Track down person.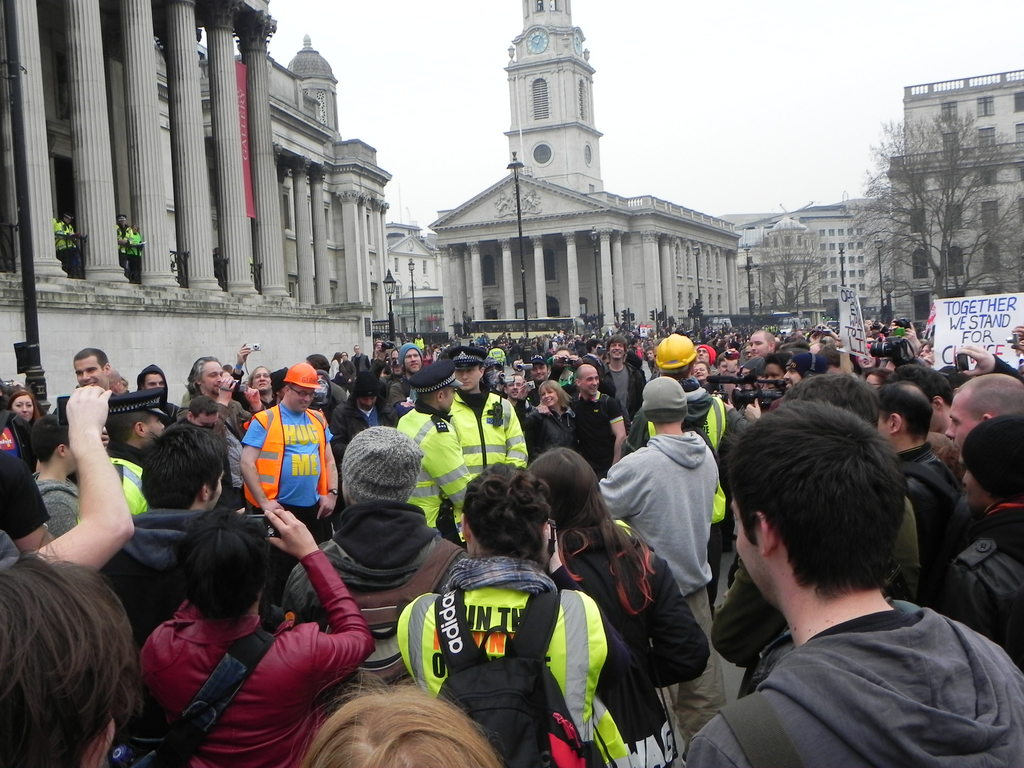
Tracked to left=396, top=361, right=471, bottom=535.
